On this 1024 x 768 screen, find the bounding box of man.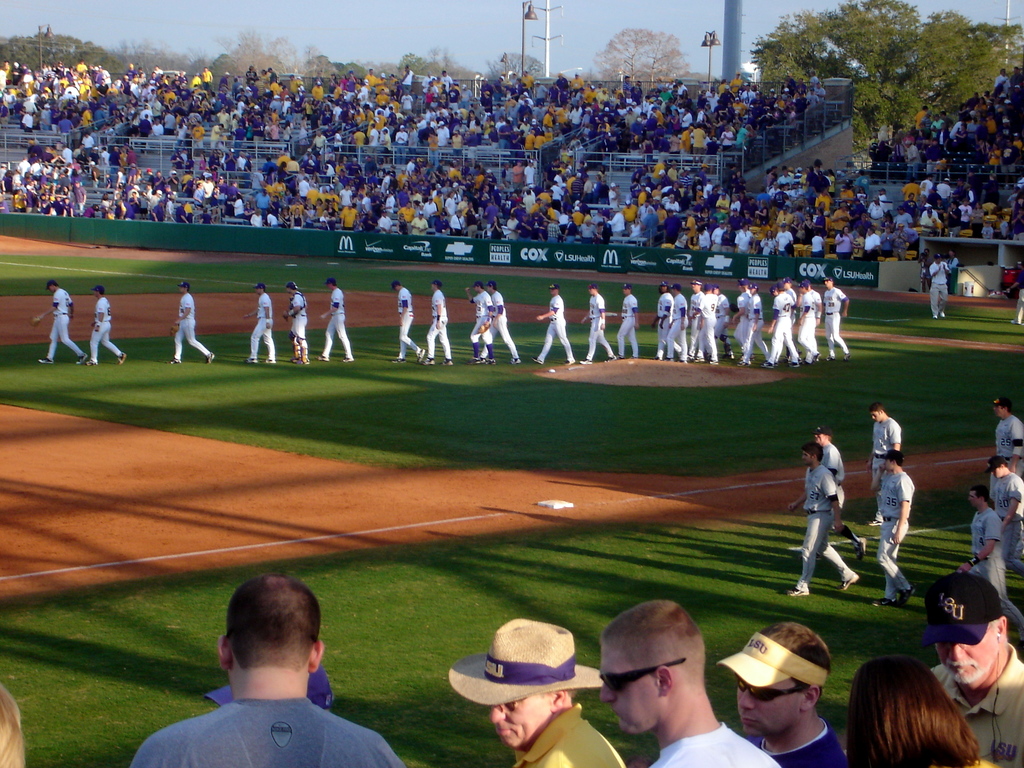
Bounding box: bbox(987, 458, 1023, 566).
